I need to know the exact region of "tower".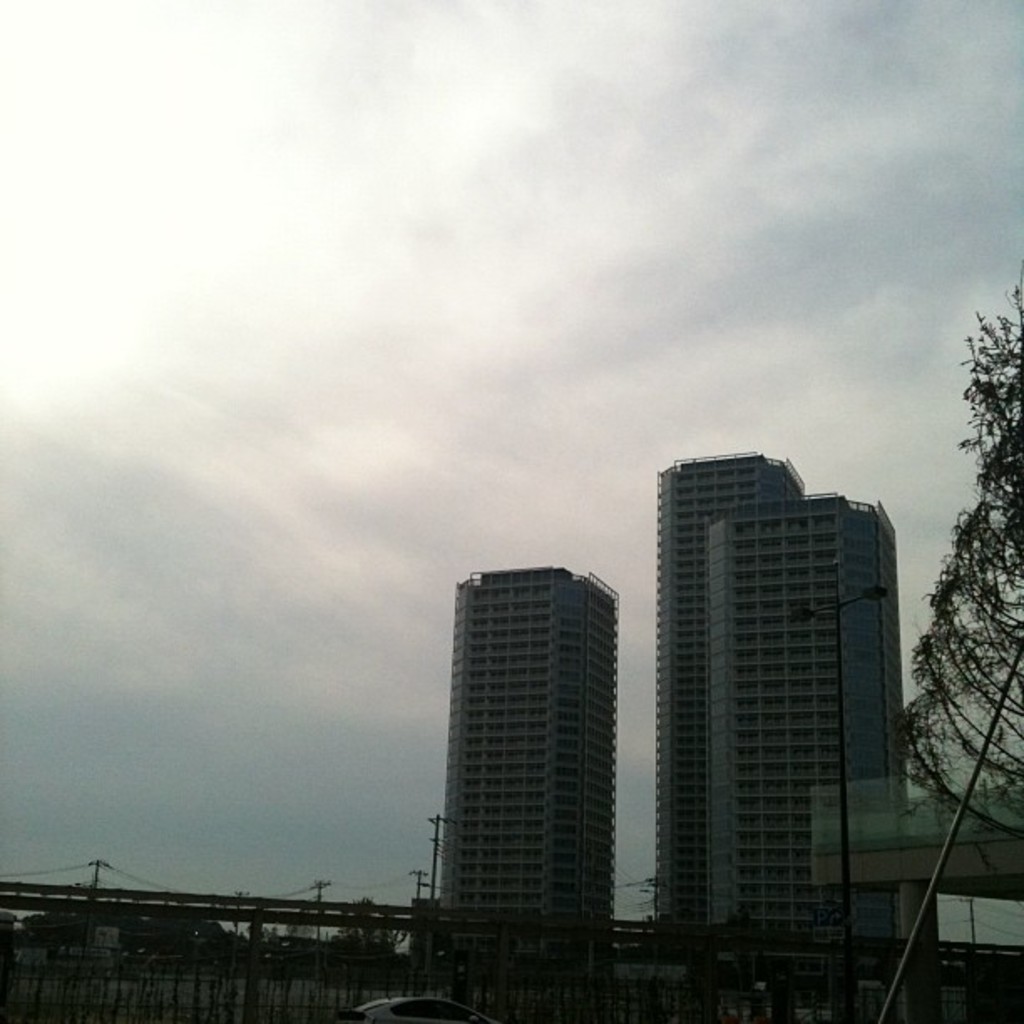
Region: rect(616, 407, 927, 944).
